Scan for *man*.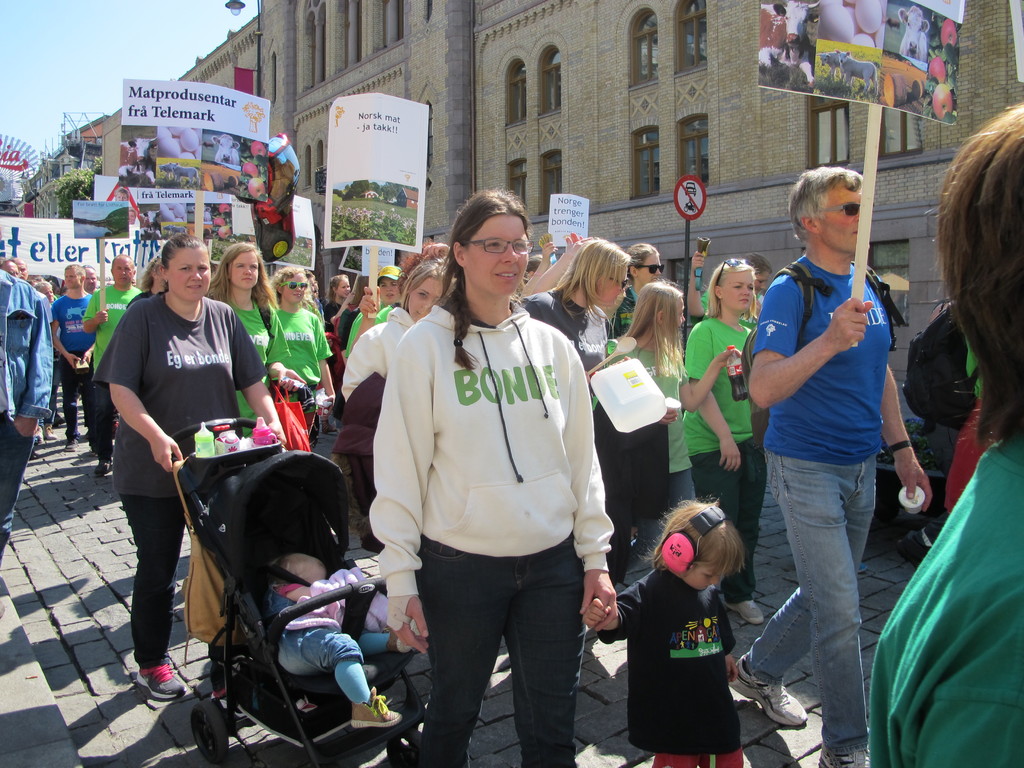
Scan result: (740, 167, 940, 767).
